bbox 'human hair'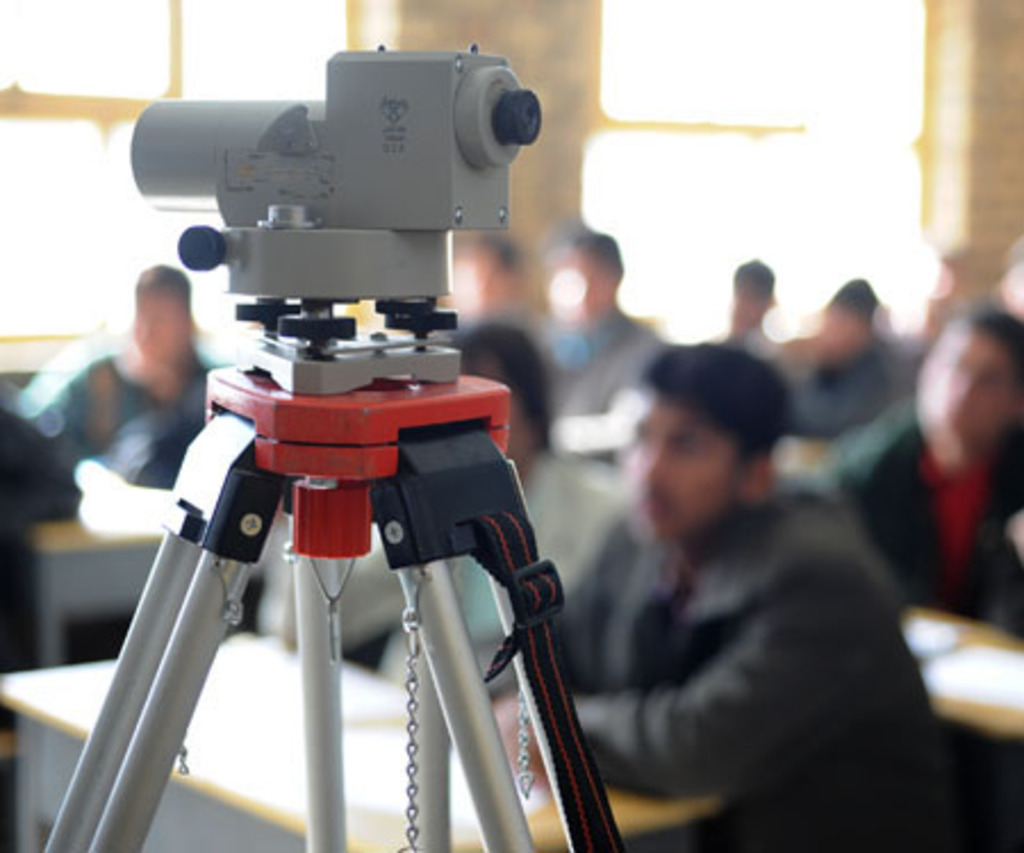
(left=441, top=314, right=553, bottom=446)
